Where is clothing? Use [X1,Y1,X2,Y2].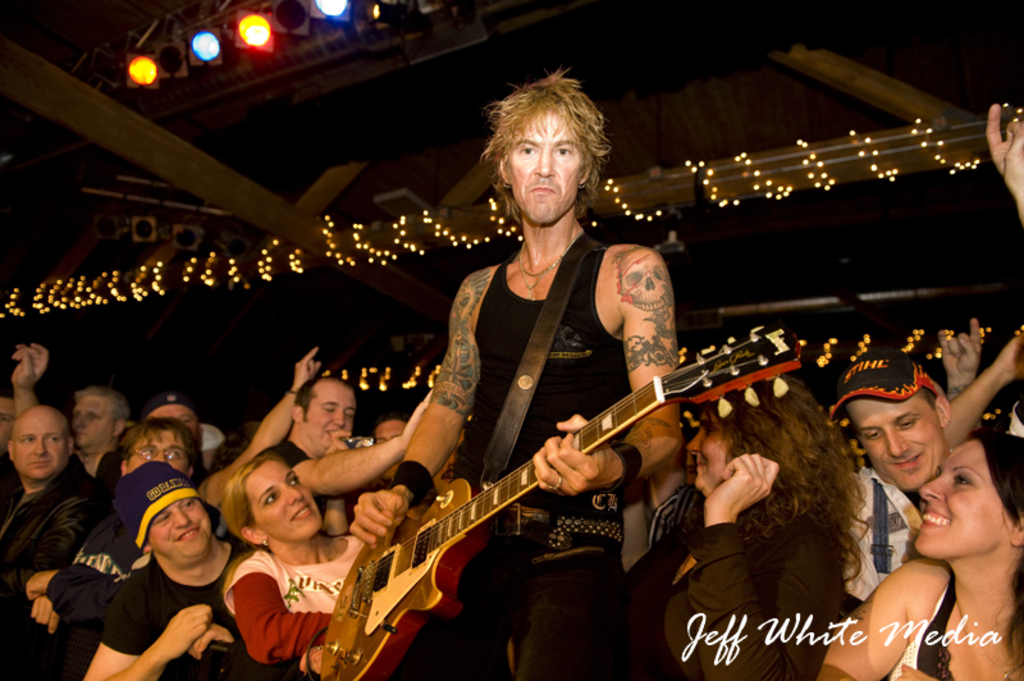
[435,229,630,680].
